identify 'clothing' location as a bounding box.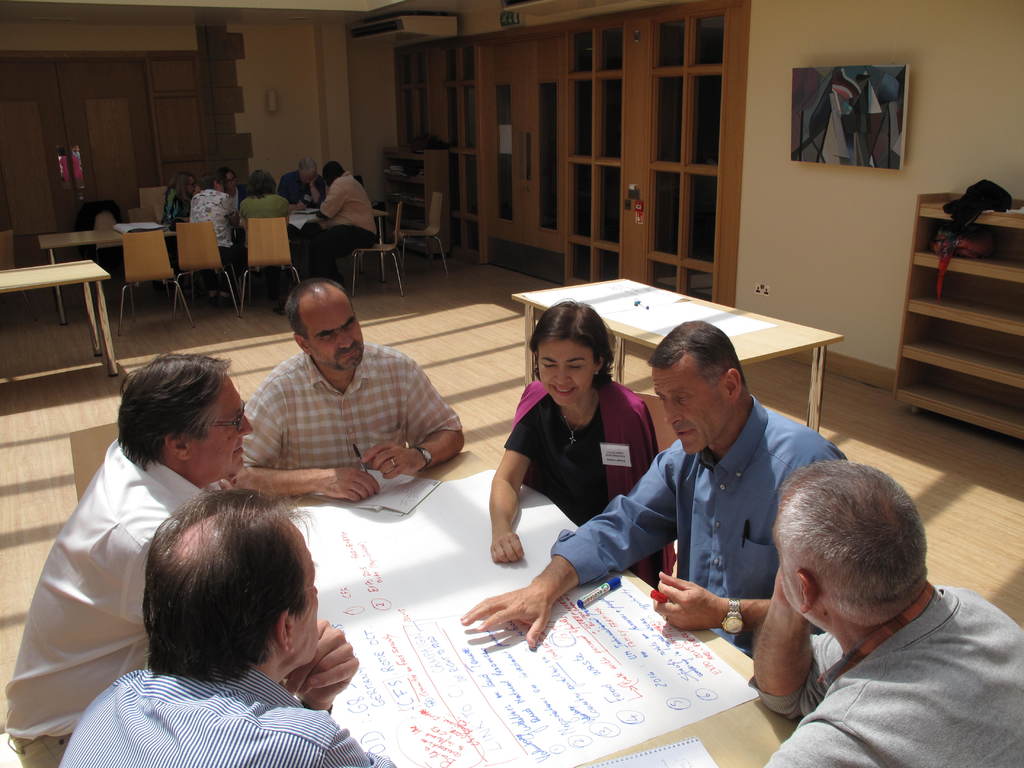
[499,375,669,575].
